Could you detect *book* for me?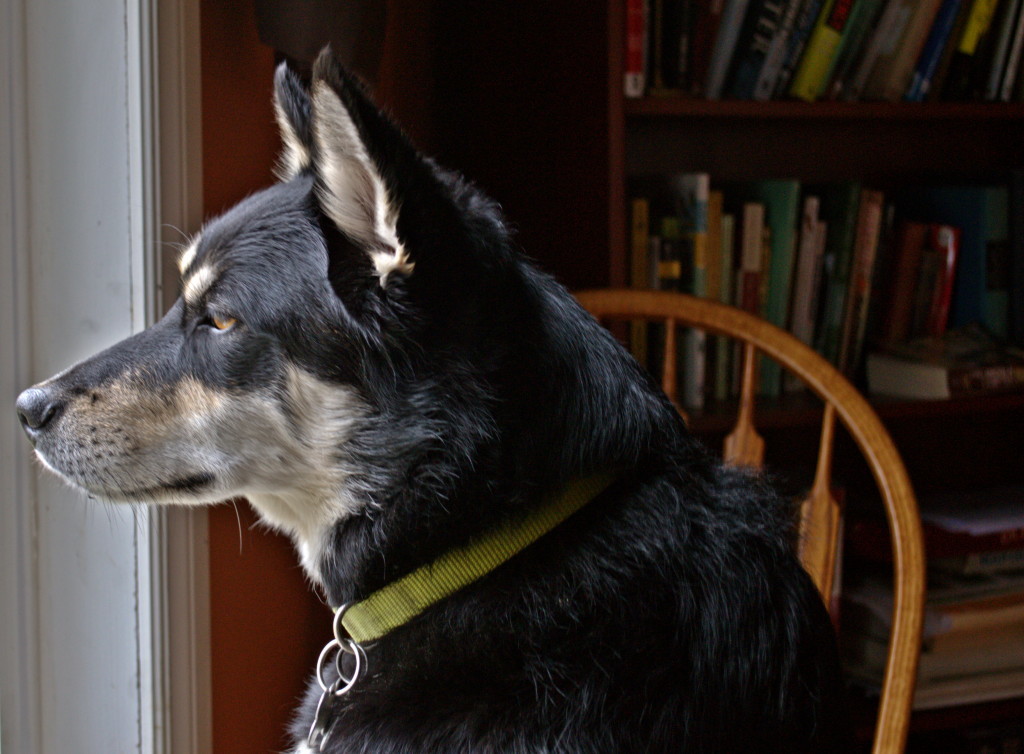
Detection result: 865, 672, 1023, 717.
